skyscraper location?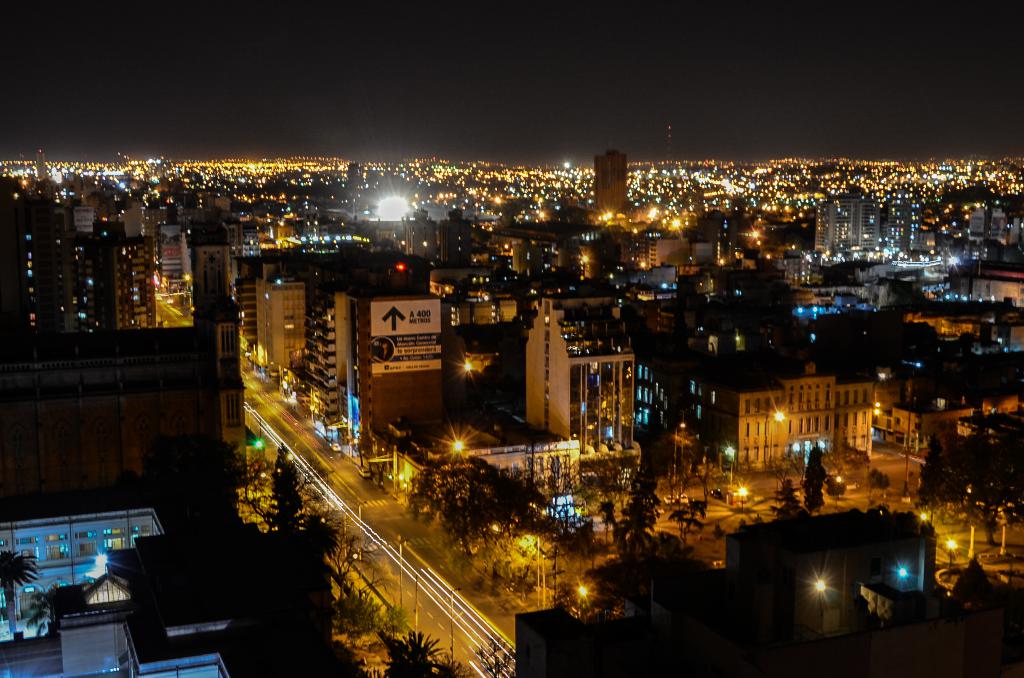
<region>838, 196, 878, 257</region>
